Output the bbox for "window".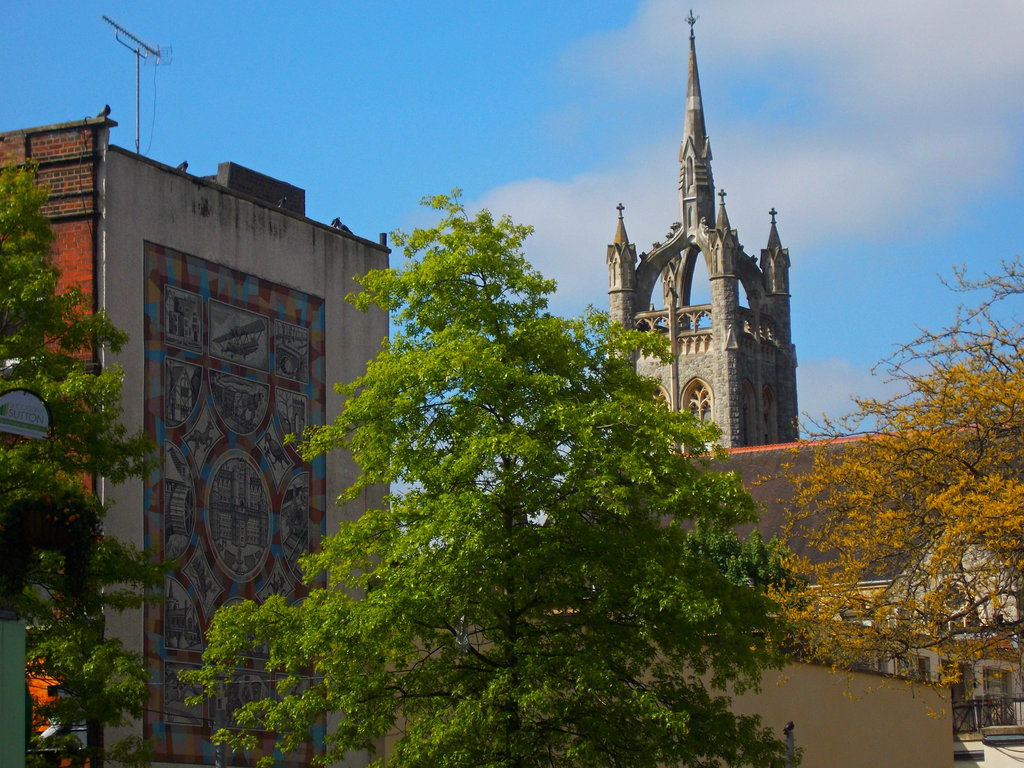
box=[676, 376, 717, 445].
